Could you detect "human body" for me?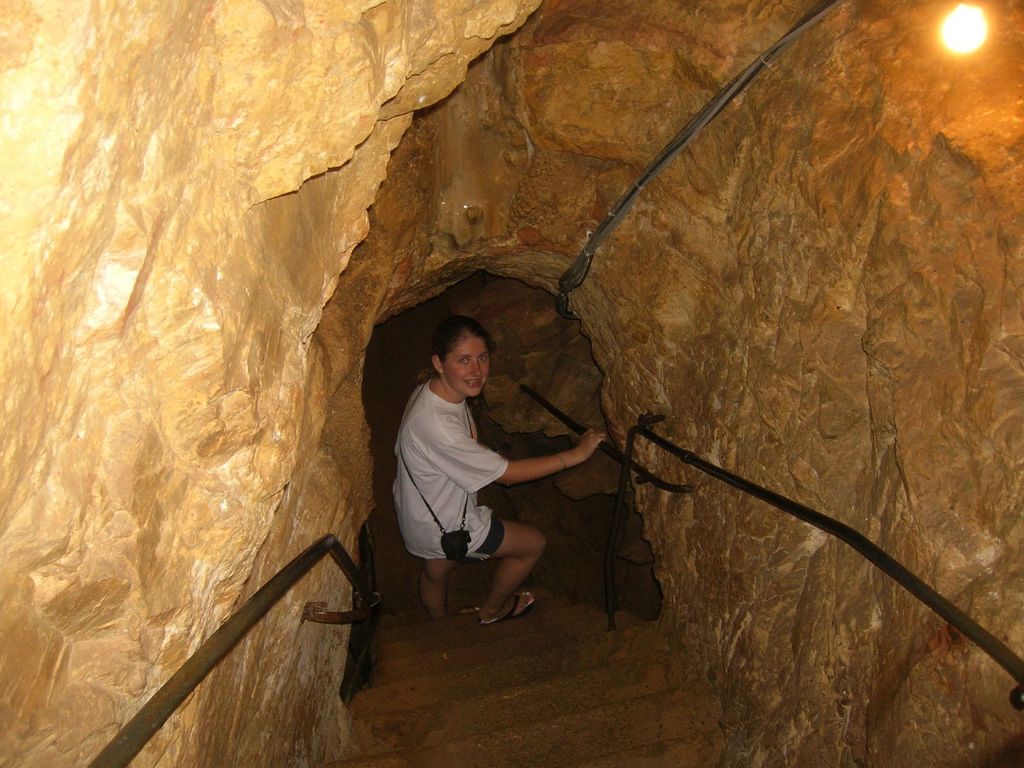
Detection result: detection(378, 316, 527, 616).
